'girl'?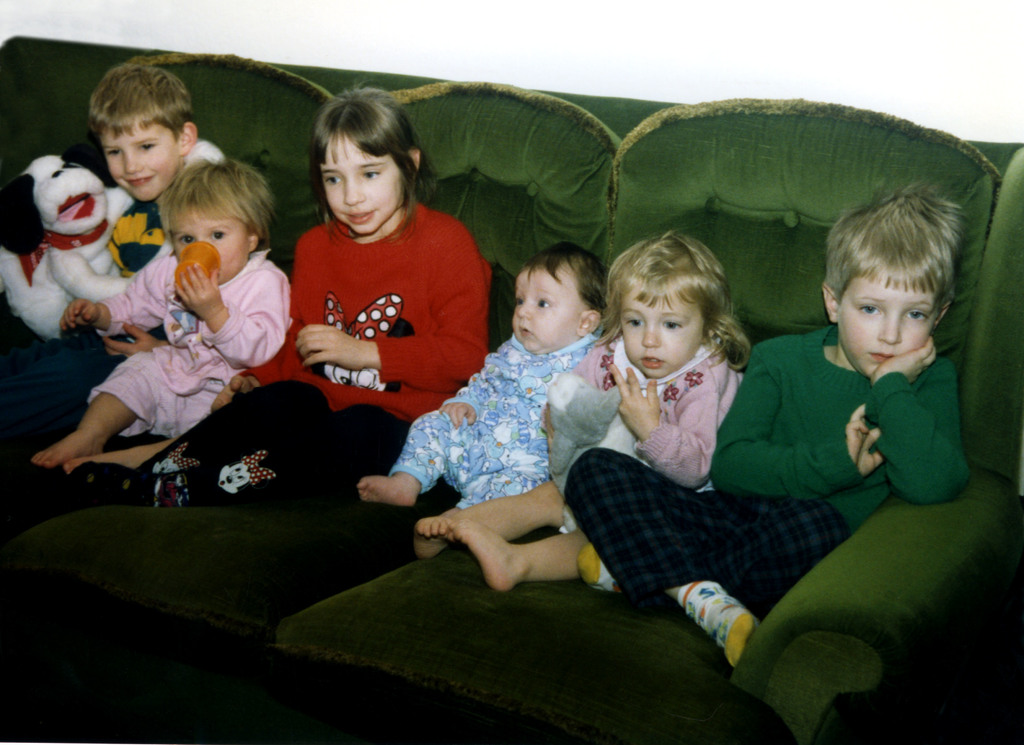
79, 81, 493, 507
